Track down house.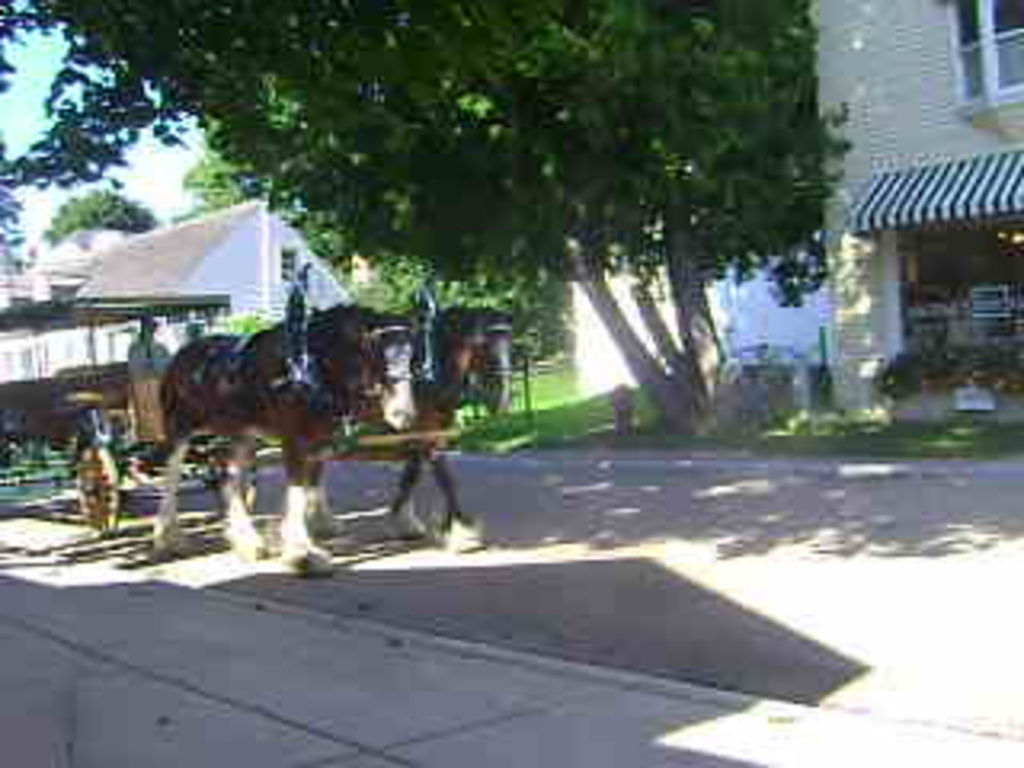
Tracked to (x1=0, y1=237, x2=134, y2=384).
